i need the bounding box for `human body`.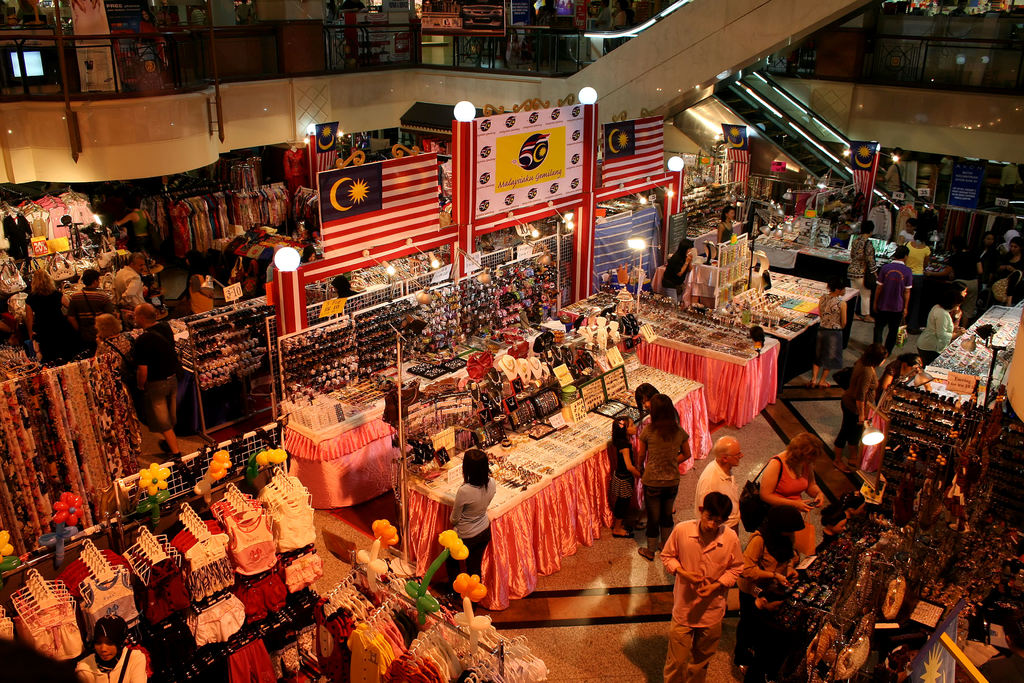
Here it is: bbox=(902, 228, 934, 329).
